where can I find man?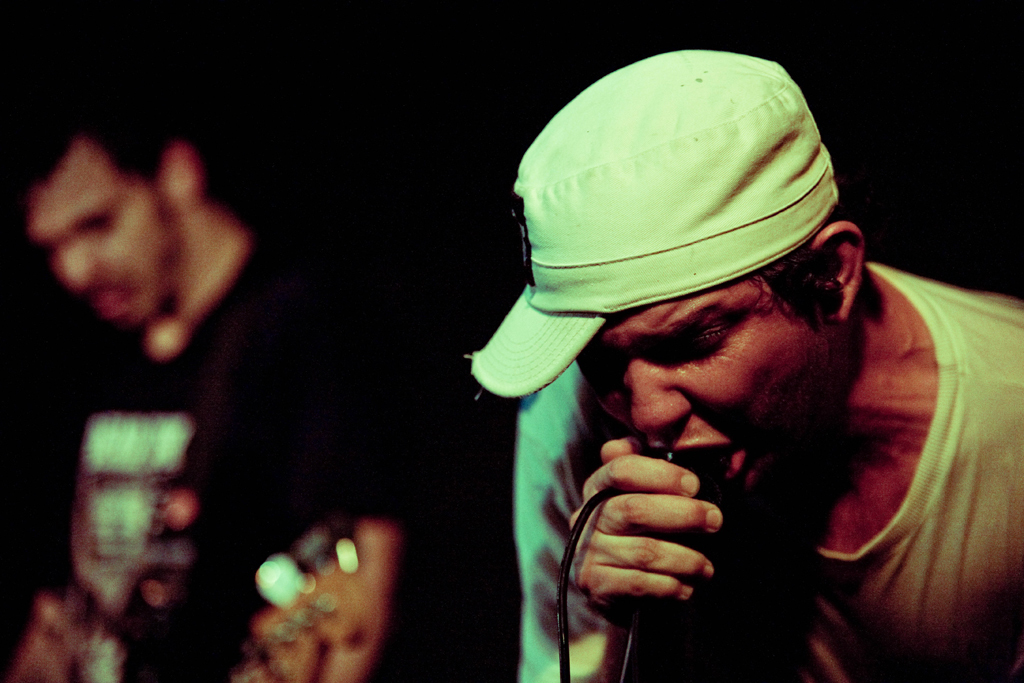
You can find it at [left=417, top=52, right=980, bottom=682].
